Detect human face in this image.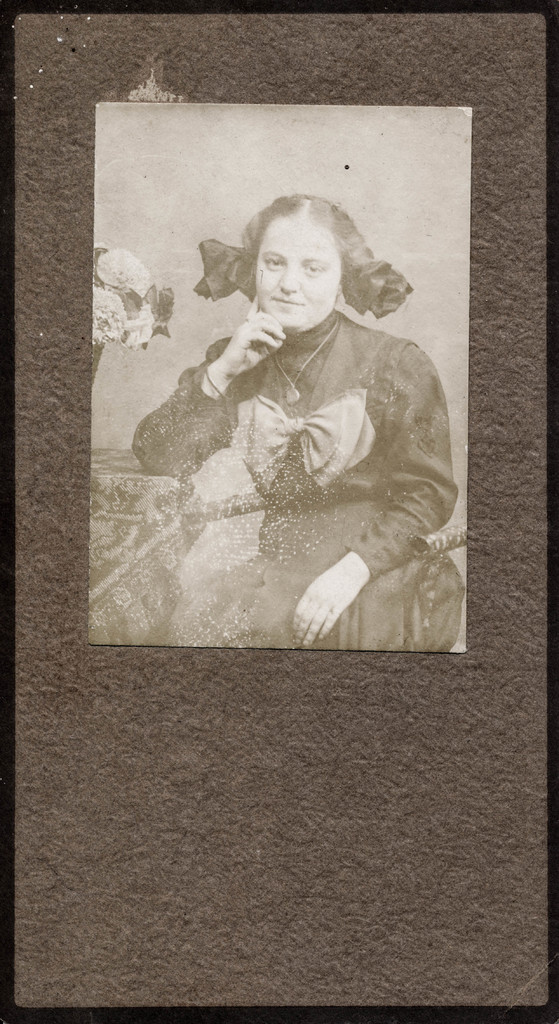
Detection: select_region(248, 211, 345, 333).
